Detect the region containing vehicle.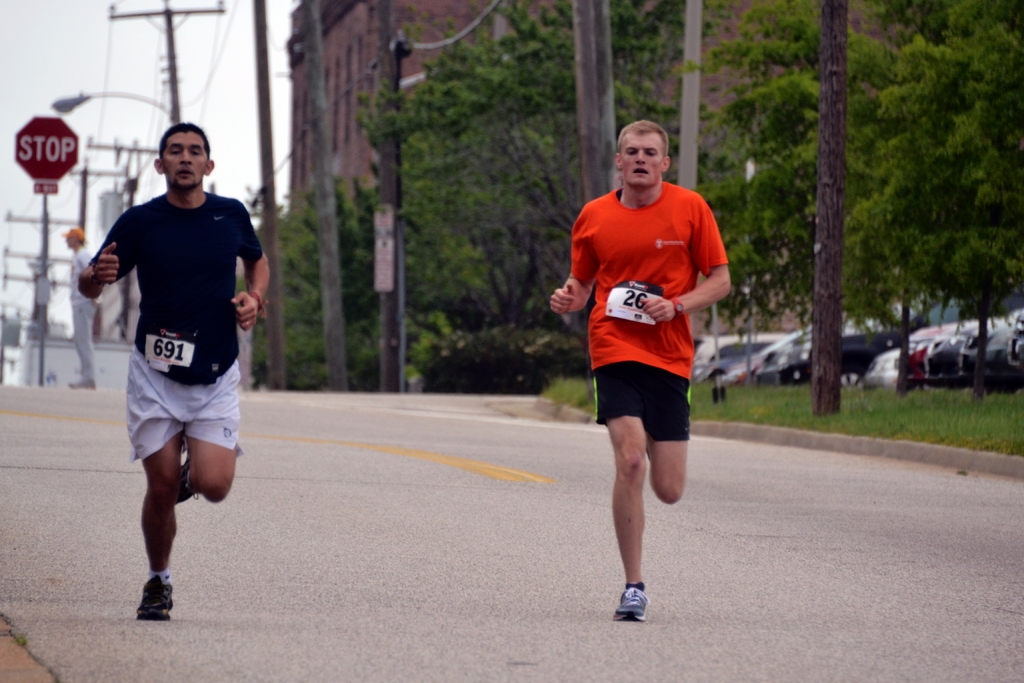
detection(904, 319, 952, 386).
